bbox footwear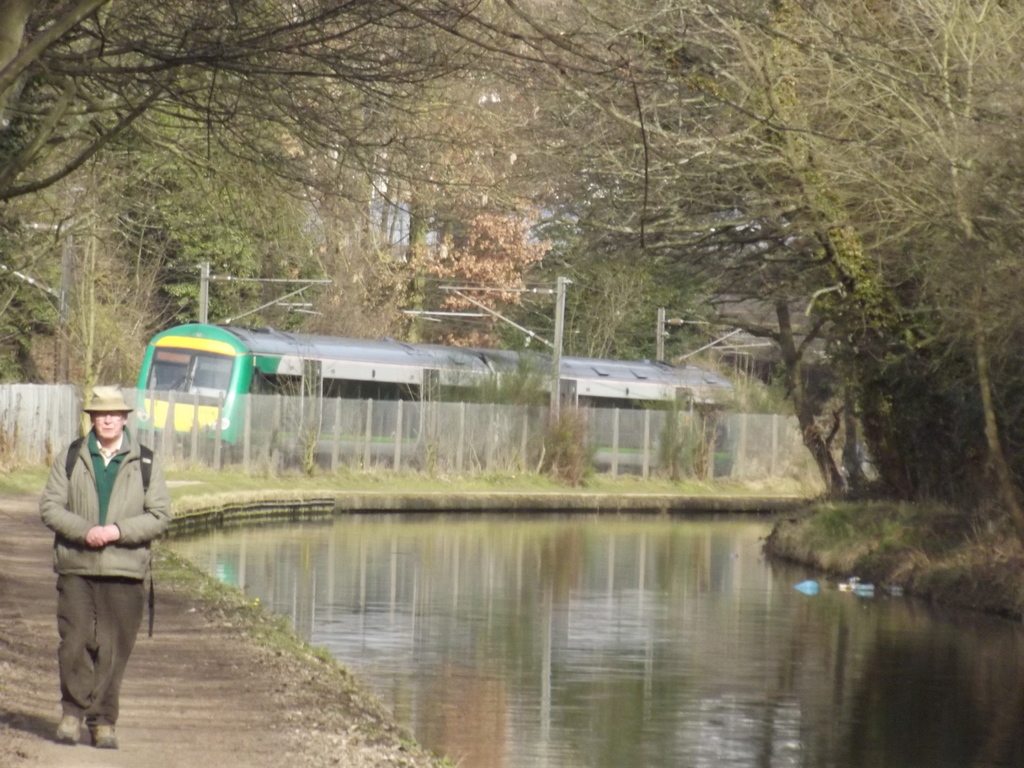
detection(56, 712, 79, 751)
